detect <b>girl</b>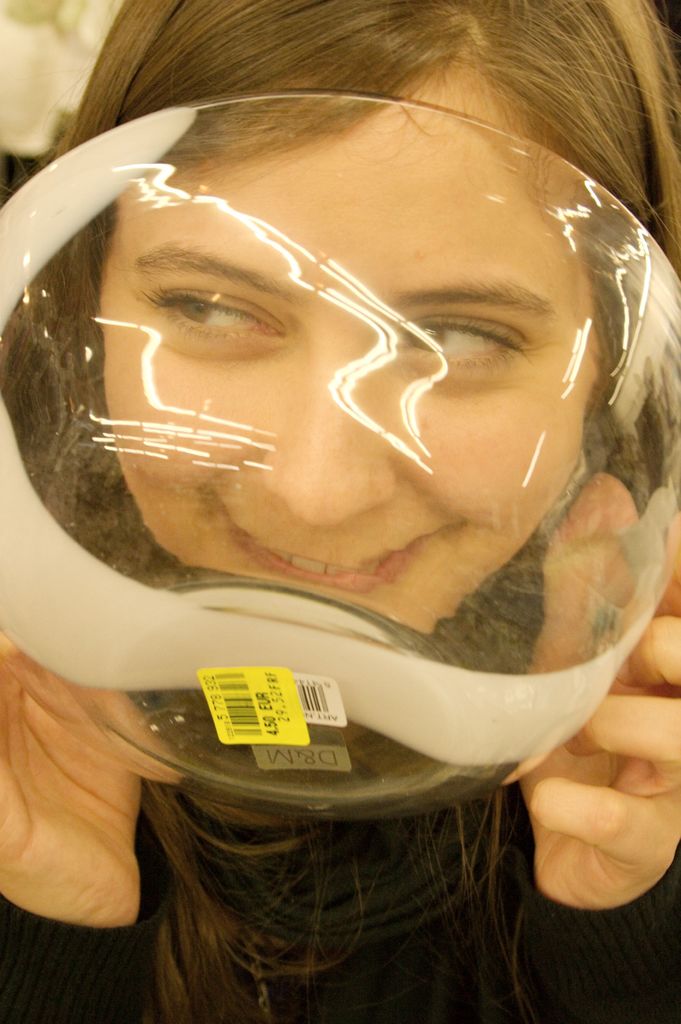
x1=0, y1=0, x2=680, y2=1023
